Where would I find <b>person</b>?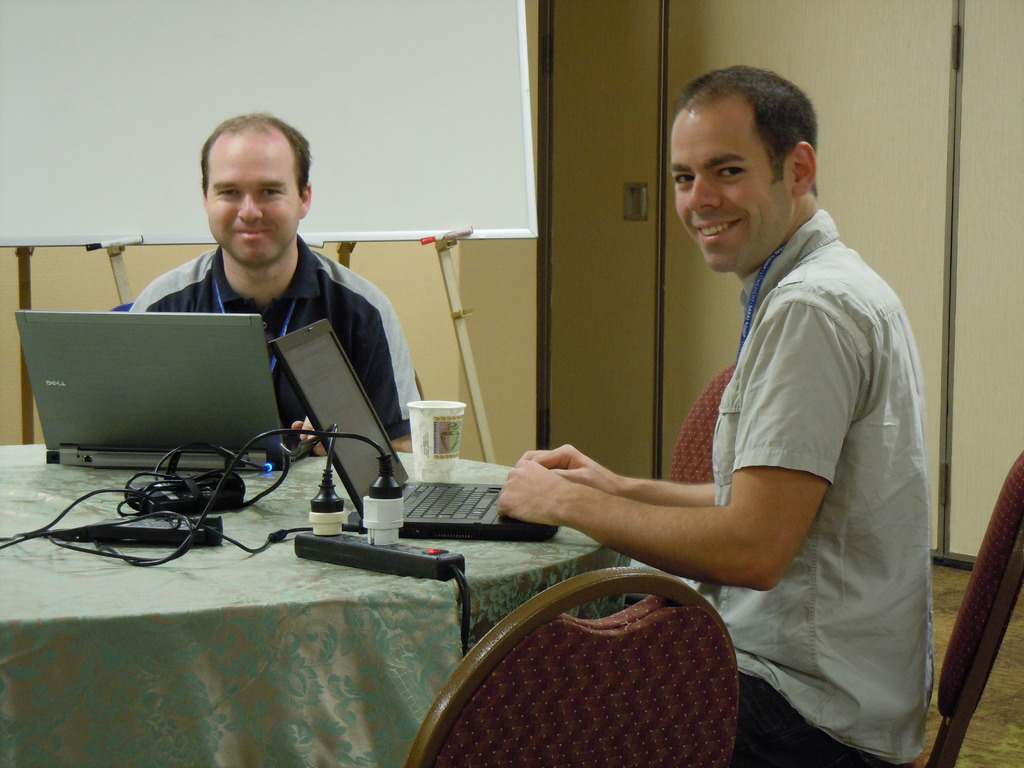
At {"left": 100, "top": 98, "right": 414, "bottom": 547}.
